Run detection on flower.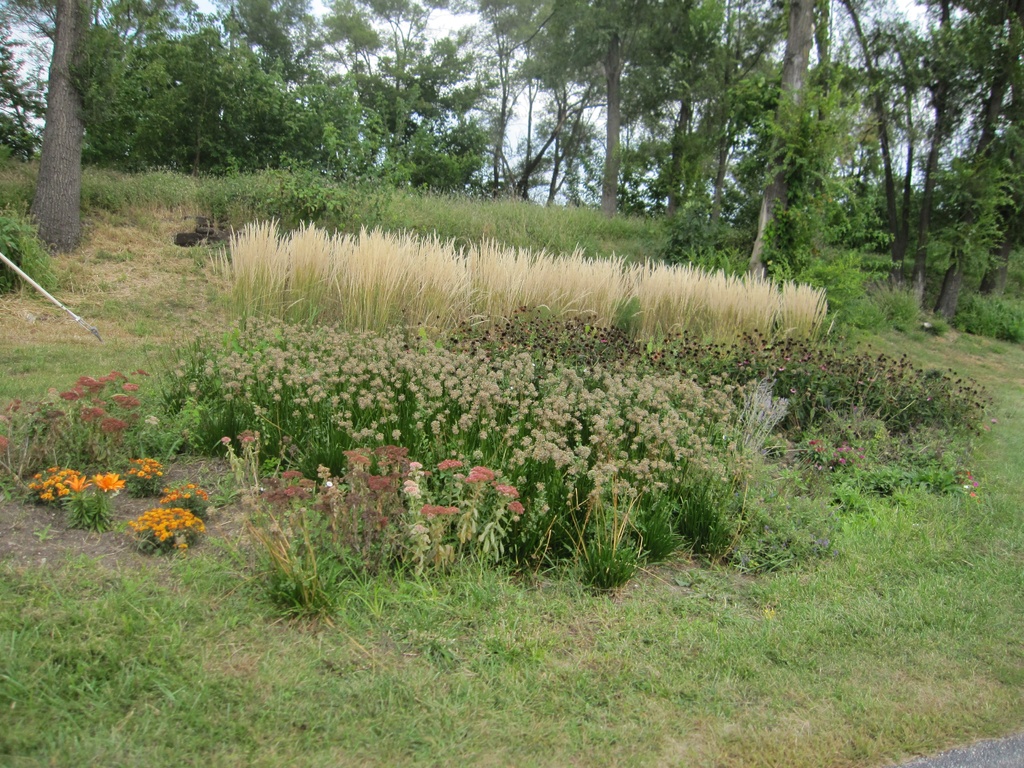
Result: select_region(87, 471, 127, 495).
